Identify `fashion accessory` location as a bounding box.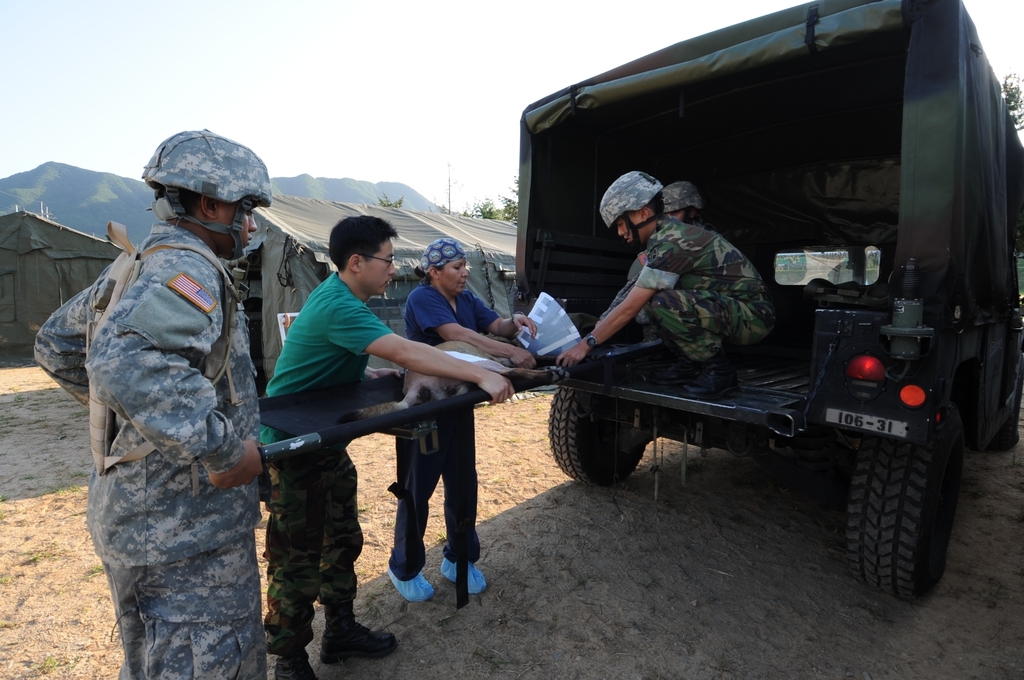
(440, 542, 484, 595).
